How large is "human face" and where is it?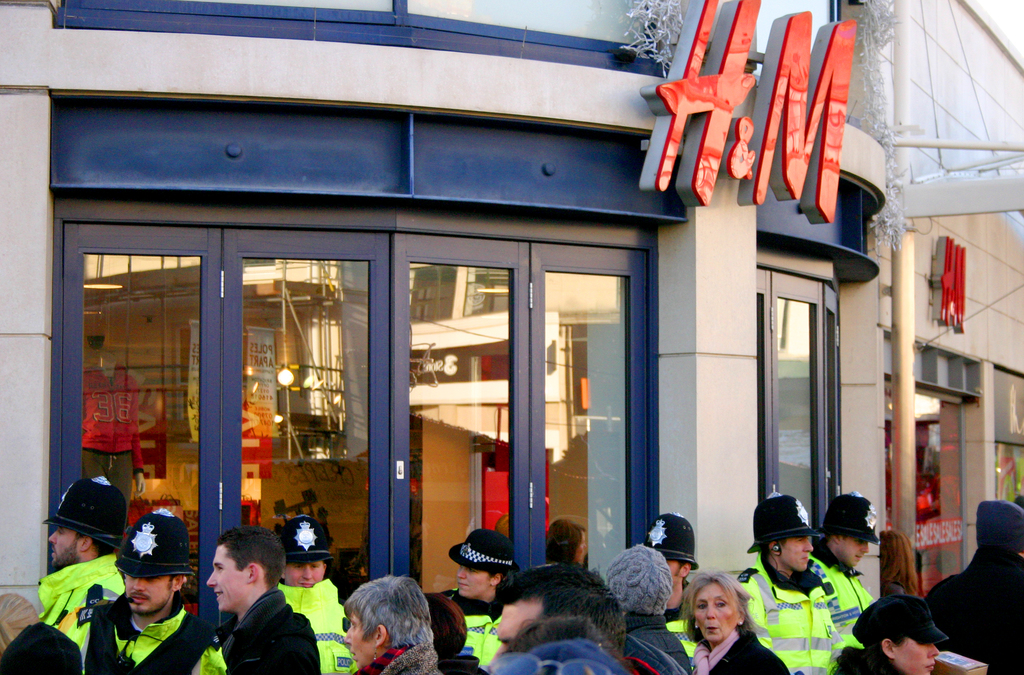
Bounding box: 283, 558, 321, 588.
